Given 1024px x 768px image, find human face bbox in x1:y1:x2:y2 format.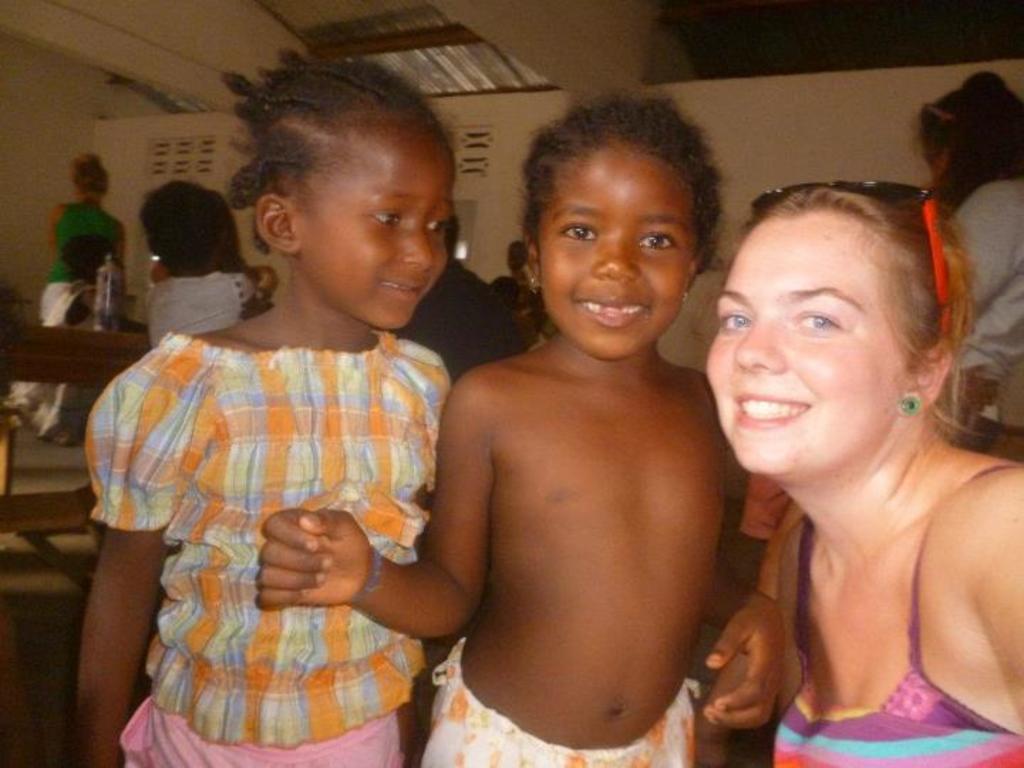
300:111:454:333.
